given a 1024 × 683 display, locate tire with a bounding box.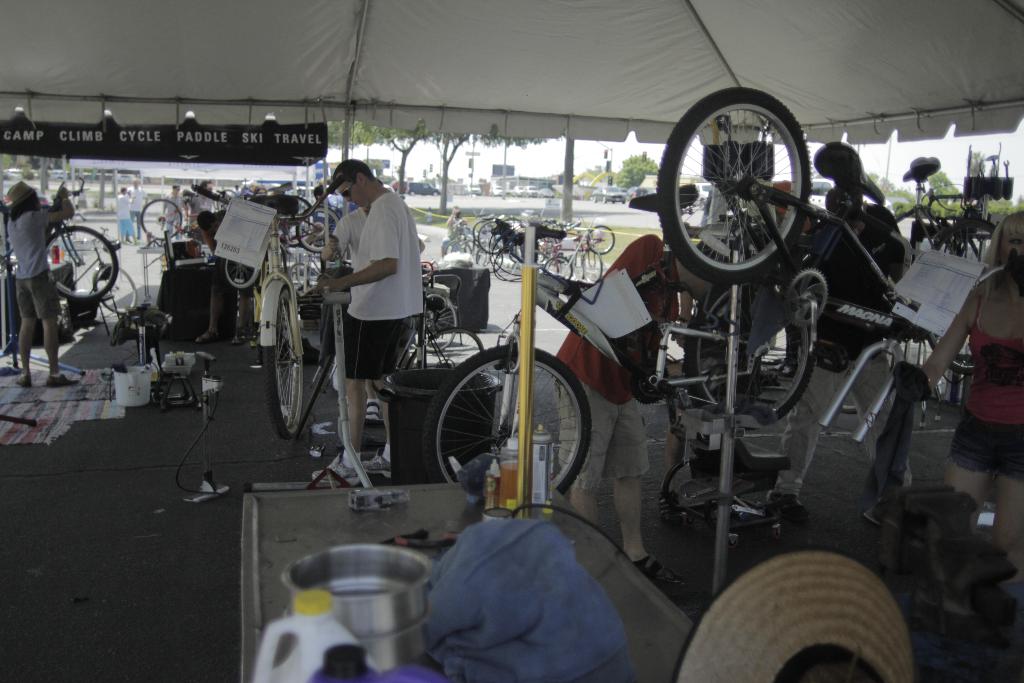
Located: <region>415, 293, 459, 352</region>.
